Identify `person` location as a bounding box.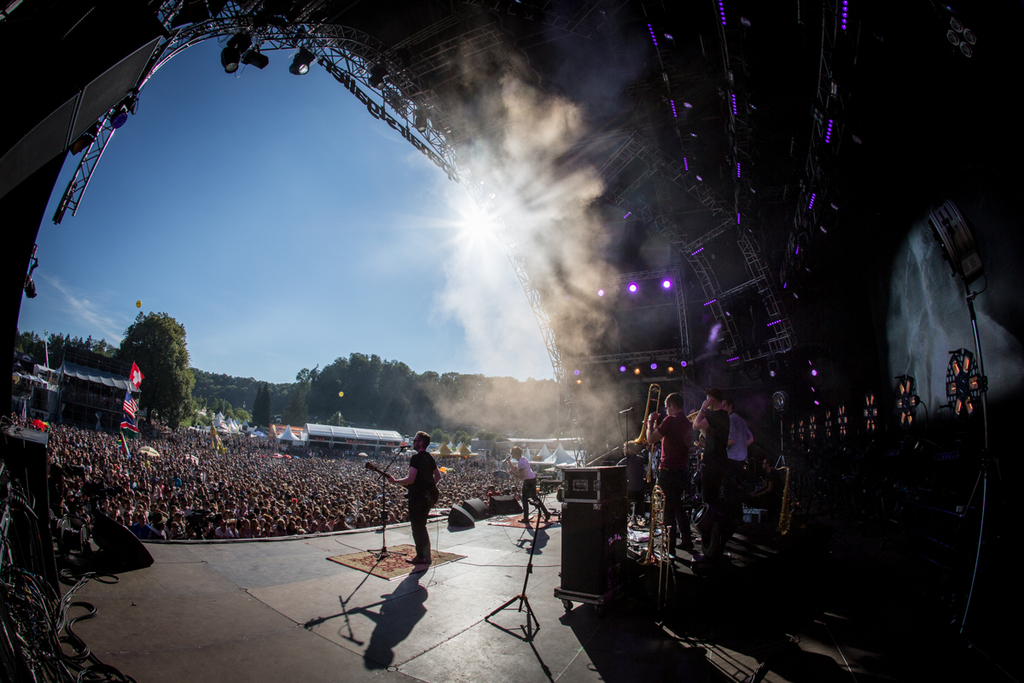
pyautogui.locateOnScreen(378, 434, 437, 578).
